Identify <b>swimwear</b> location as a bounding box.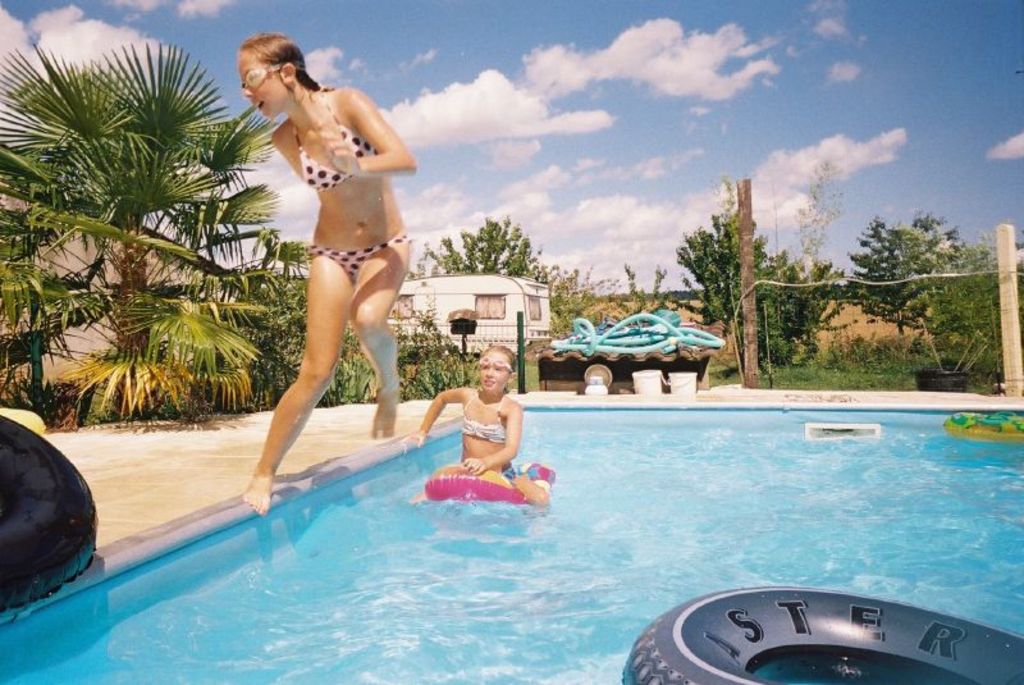
{"x1": 311, "y1": 238, "x2": 408, "y2": 278}.
